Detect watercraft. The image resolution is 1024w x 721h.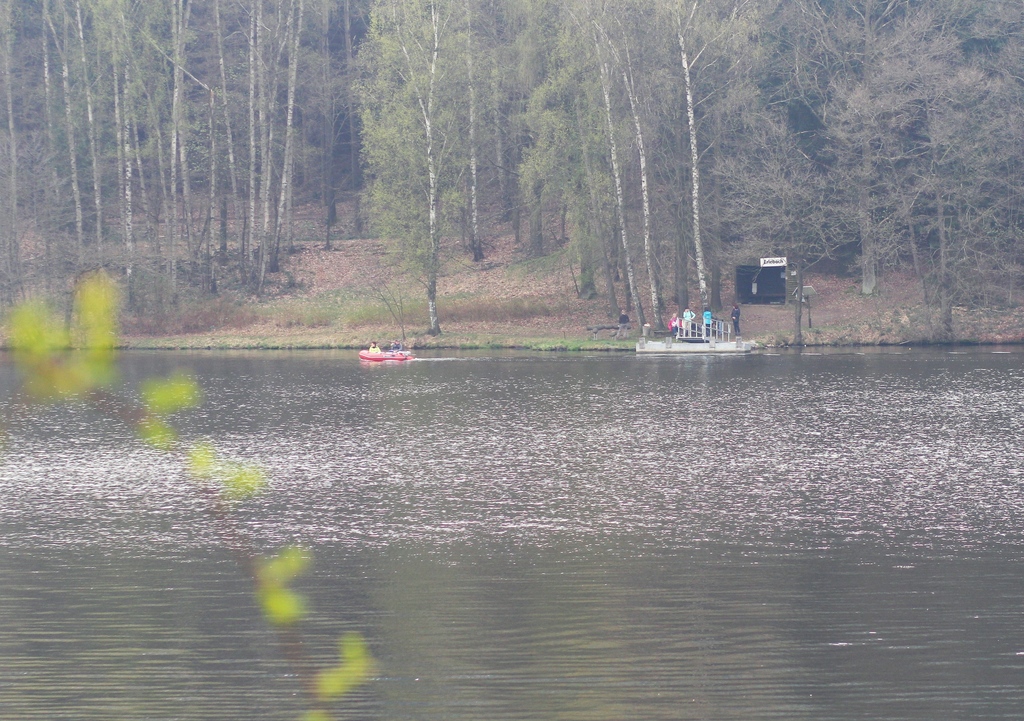
[x1=362, y1=335, x2=414, y2=357].
